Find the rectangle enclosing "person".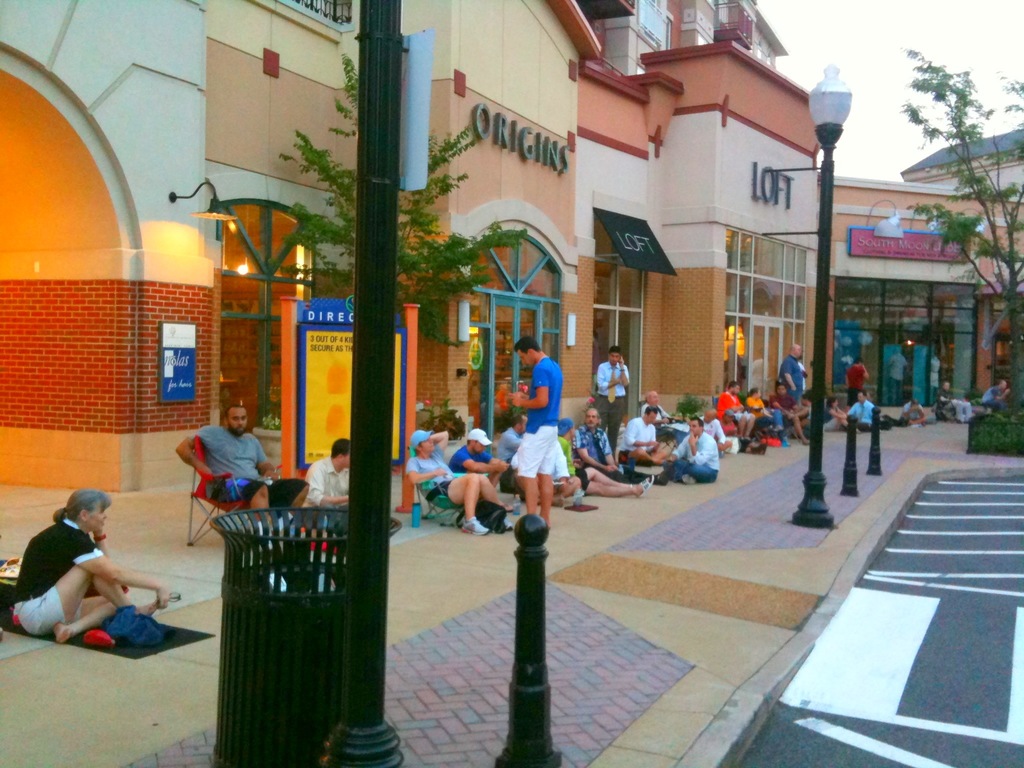
[172, 405, 308, 538].
